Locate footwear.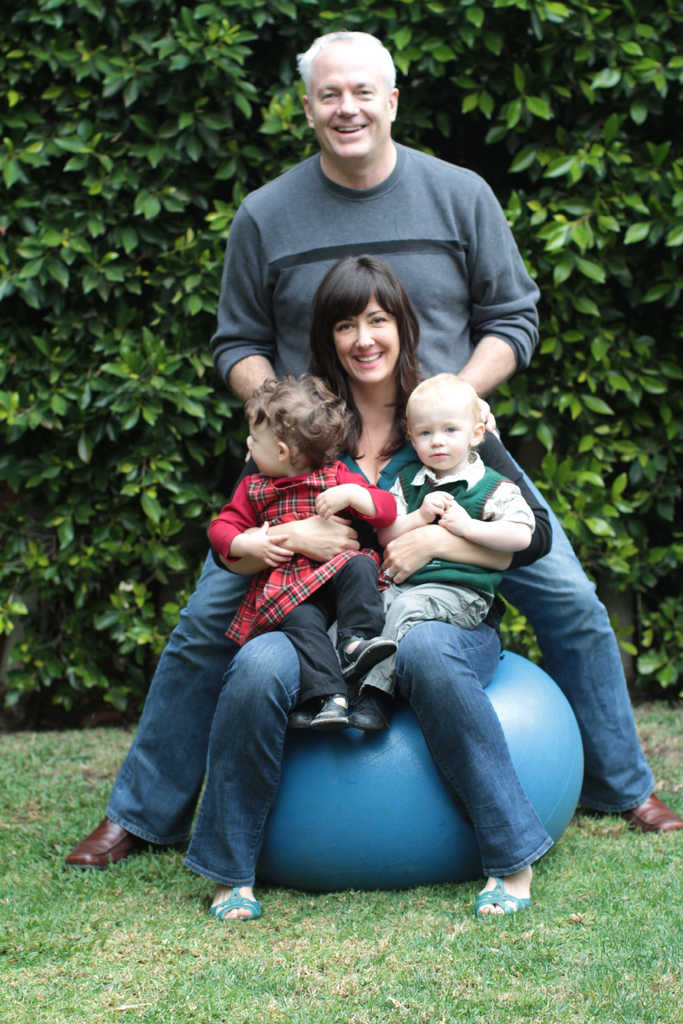
Bounding box: box=[470, 875, 532, 921].
